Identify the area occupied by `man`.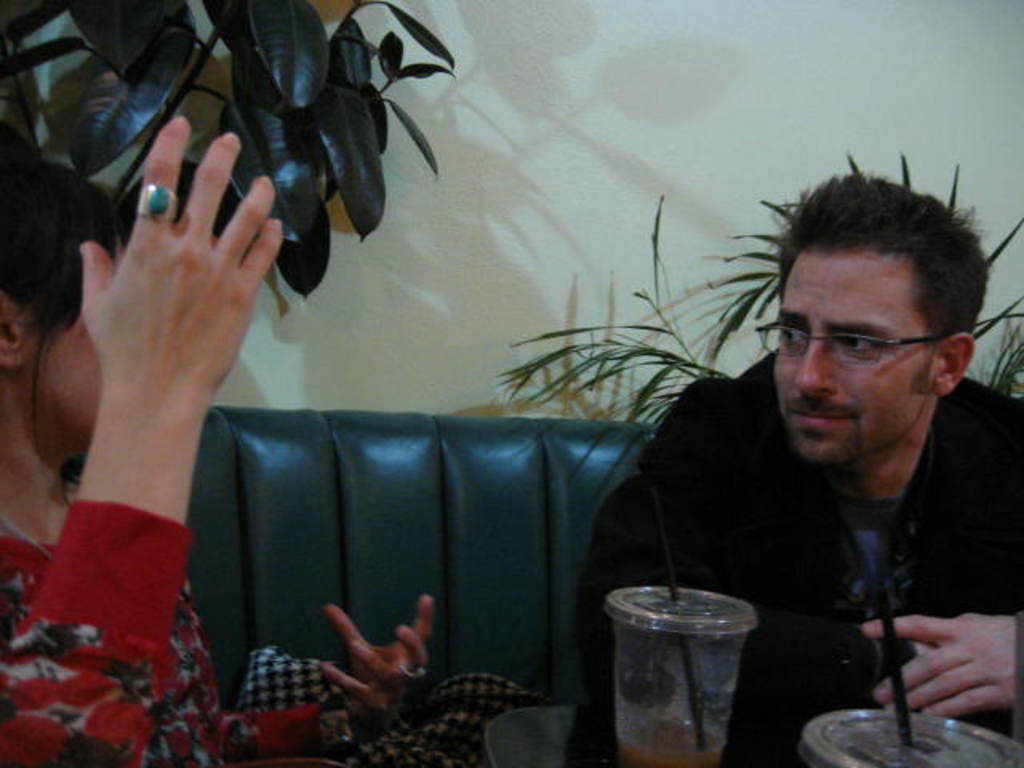
Area: {"x1": 478, "y1": 165, "x2": 1018, "y2": 749}.
